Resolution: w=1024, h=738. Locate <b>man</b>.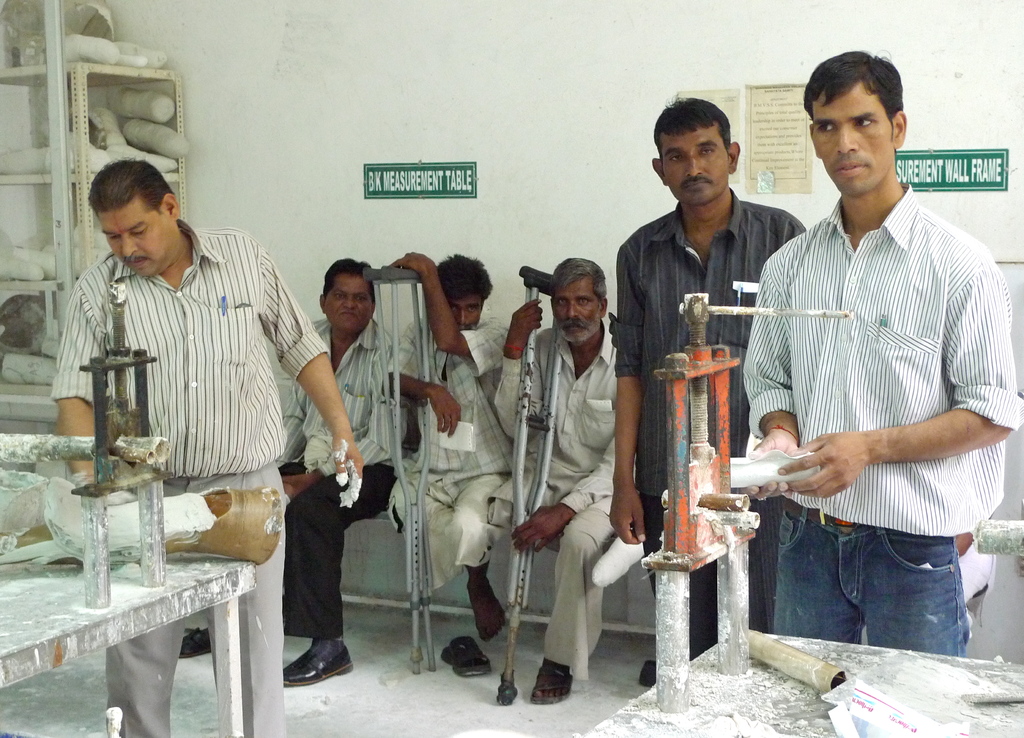
pyautogui.locateOnScreen(49, 160, 362, 737).
